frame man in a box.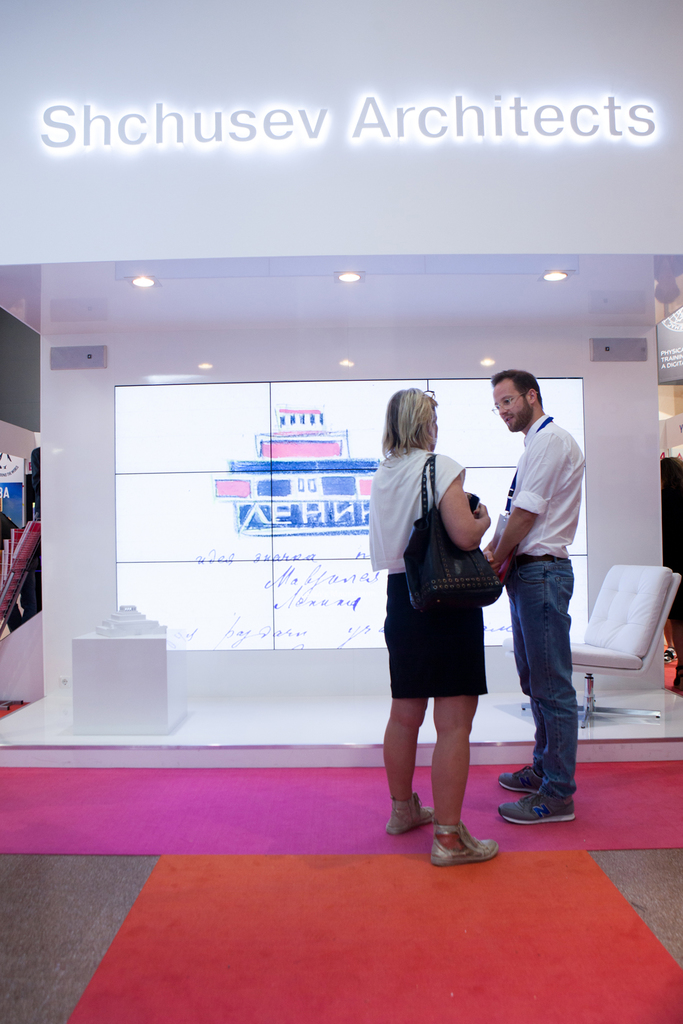
[left=477, top=363, right=582, bottom=835].
